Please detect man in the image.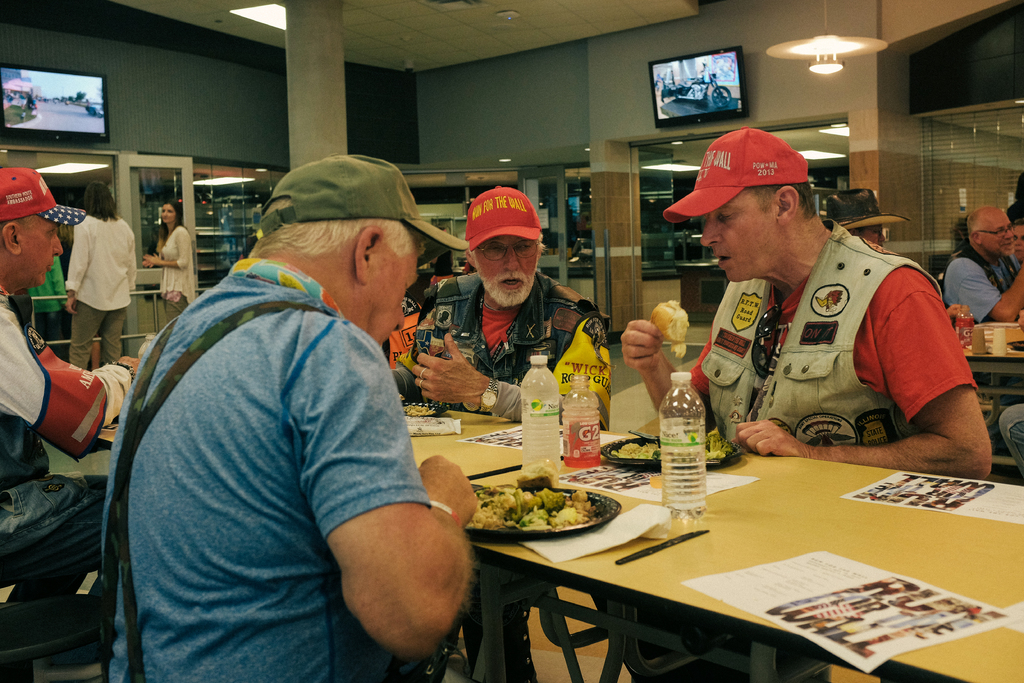
region(105, 143, 490, 677).
